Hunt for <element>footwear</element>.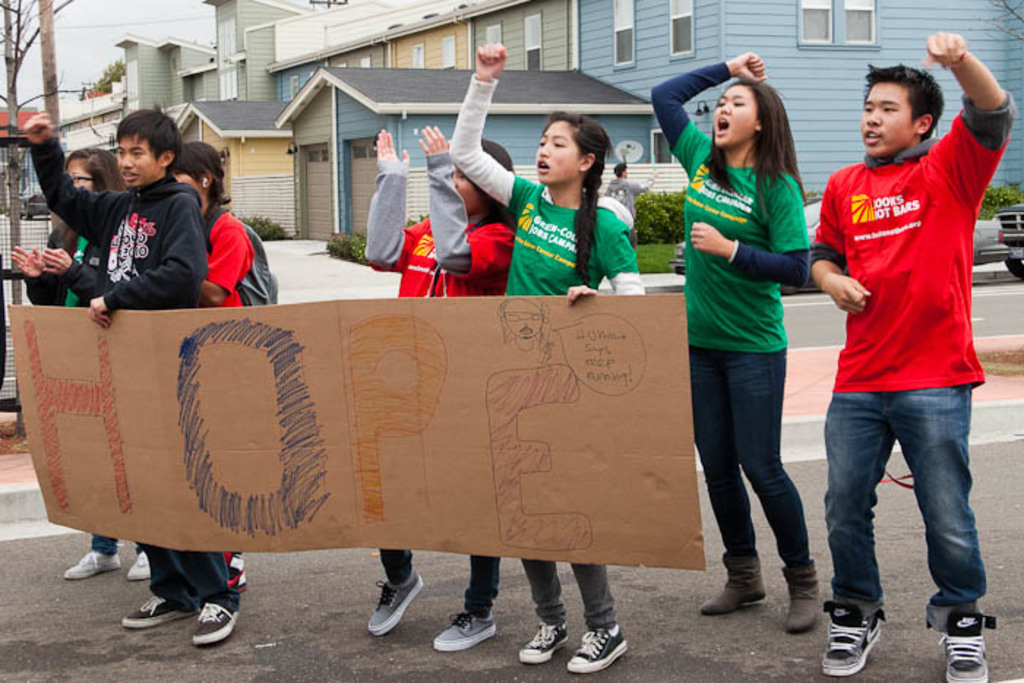
Hunted down at {"x1": 562, "y1": 627, "x2": 628, "y2": 670}.
